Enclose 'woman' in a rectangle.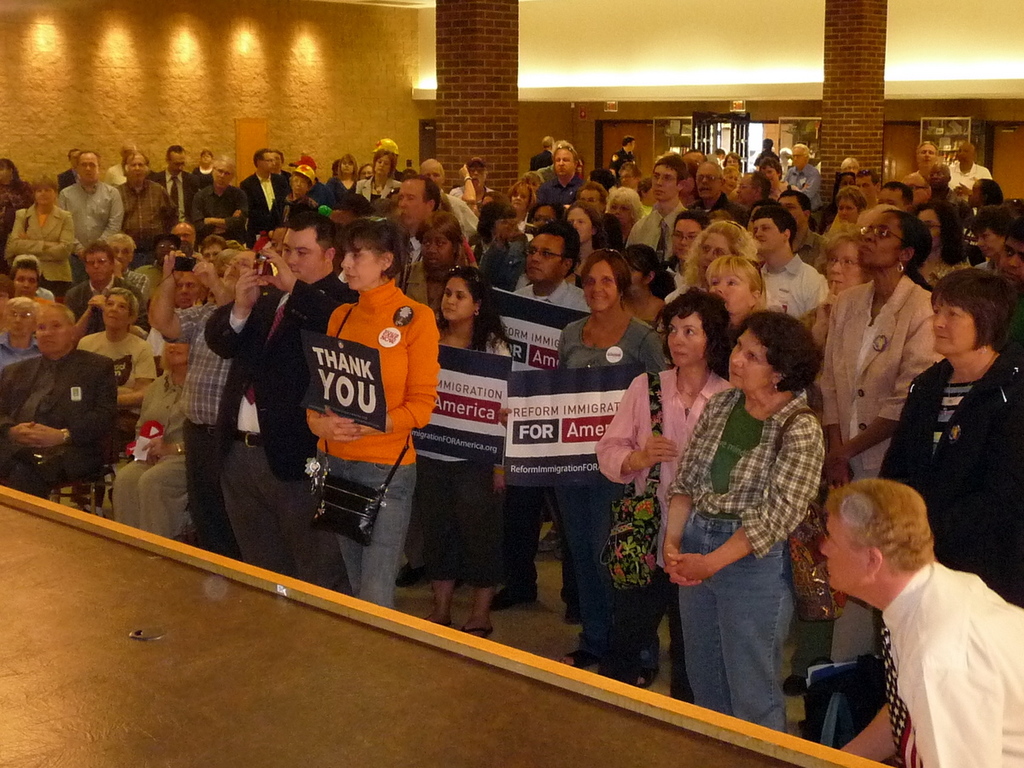
box(304, 217, 445, 605).
